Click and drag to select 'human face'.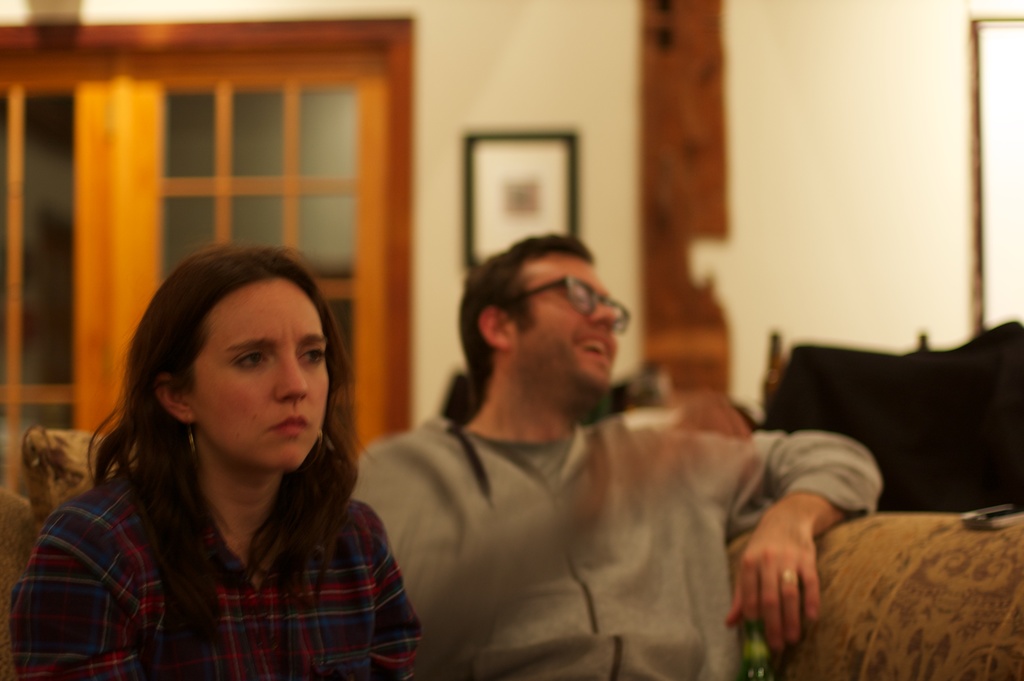
Selection: locate(516, 259, 620, 402).
